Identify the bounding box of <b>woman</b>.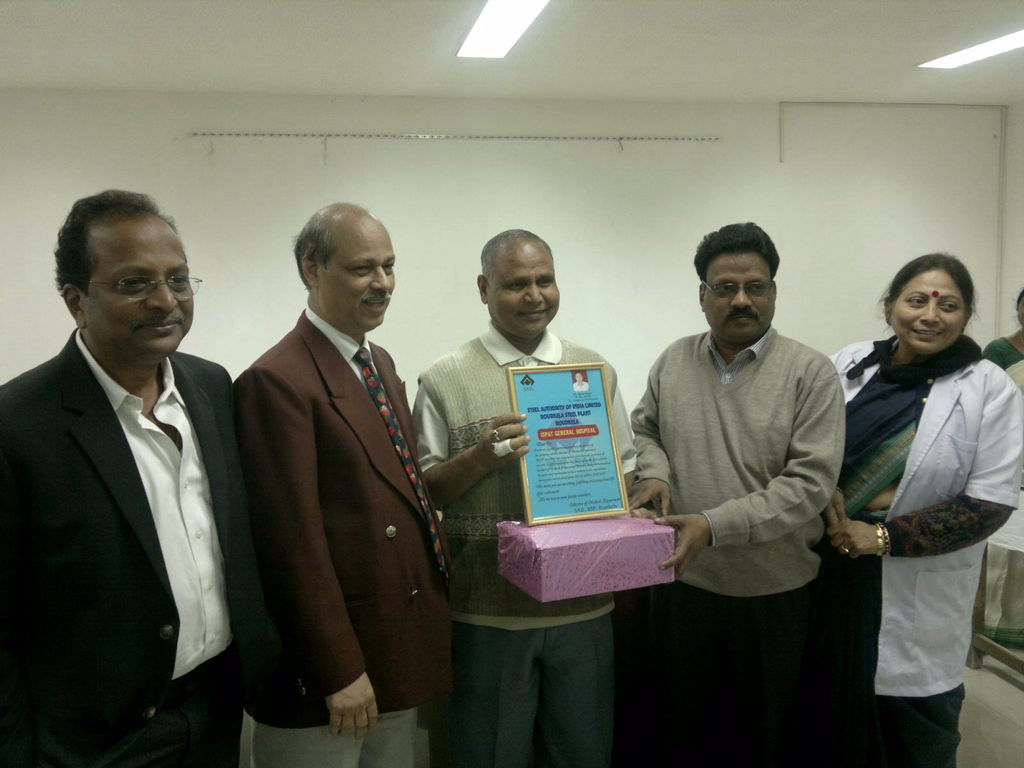
bbox=(815, 215, 996, 767).
